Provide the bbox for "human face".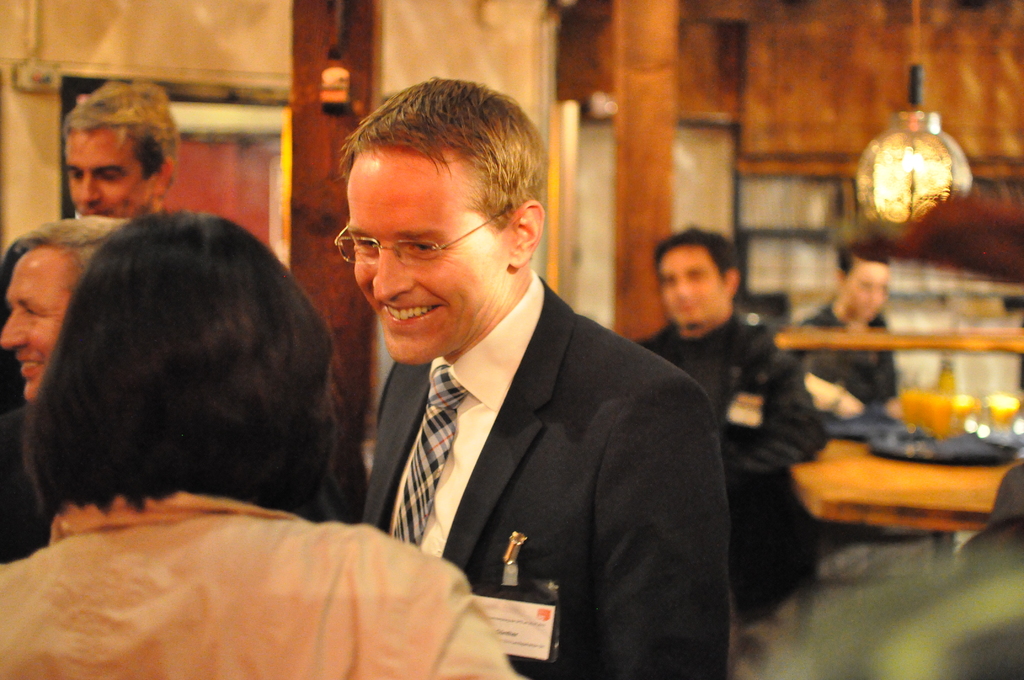
353:160:511:368.
